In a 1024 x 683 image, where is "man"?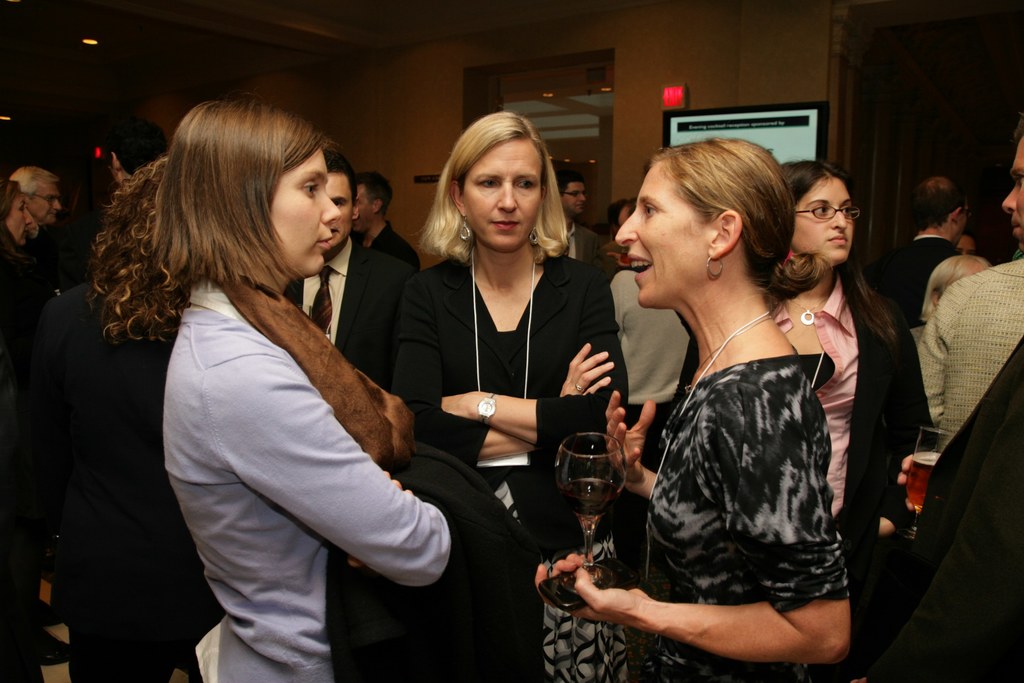
select_region(885, 152, 1018, 648).
